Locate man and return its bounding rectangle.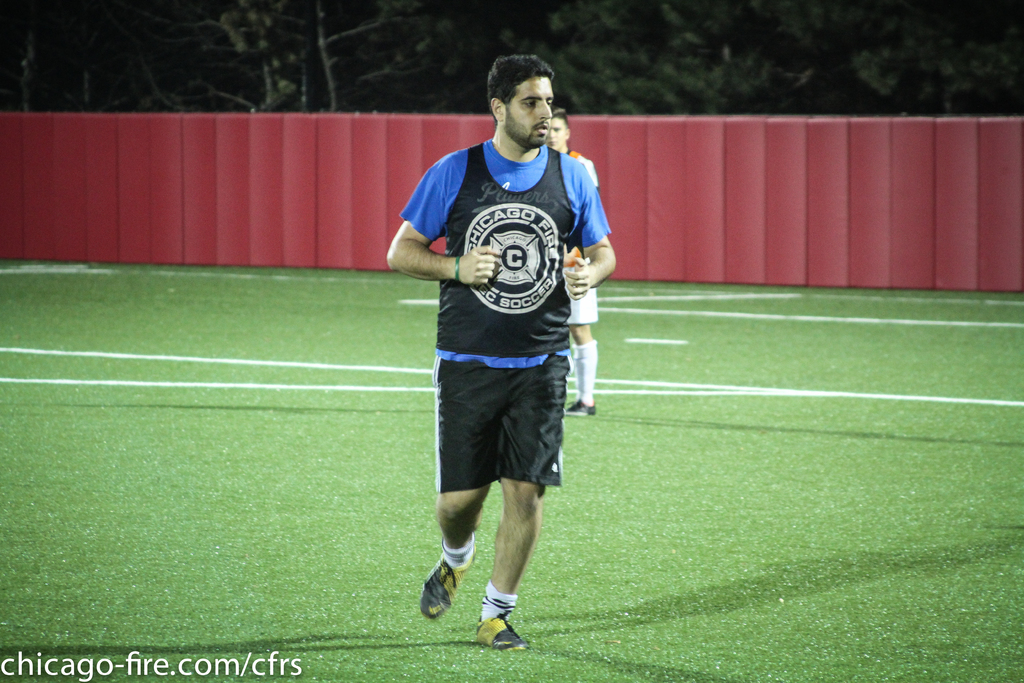
<bbox>547, 107, 598, 424</bbox>.
